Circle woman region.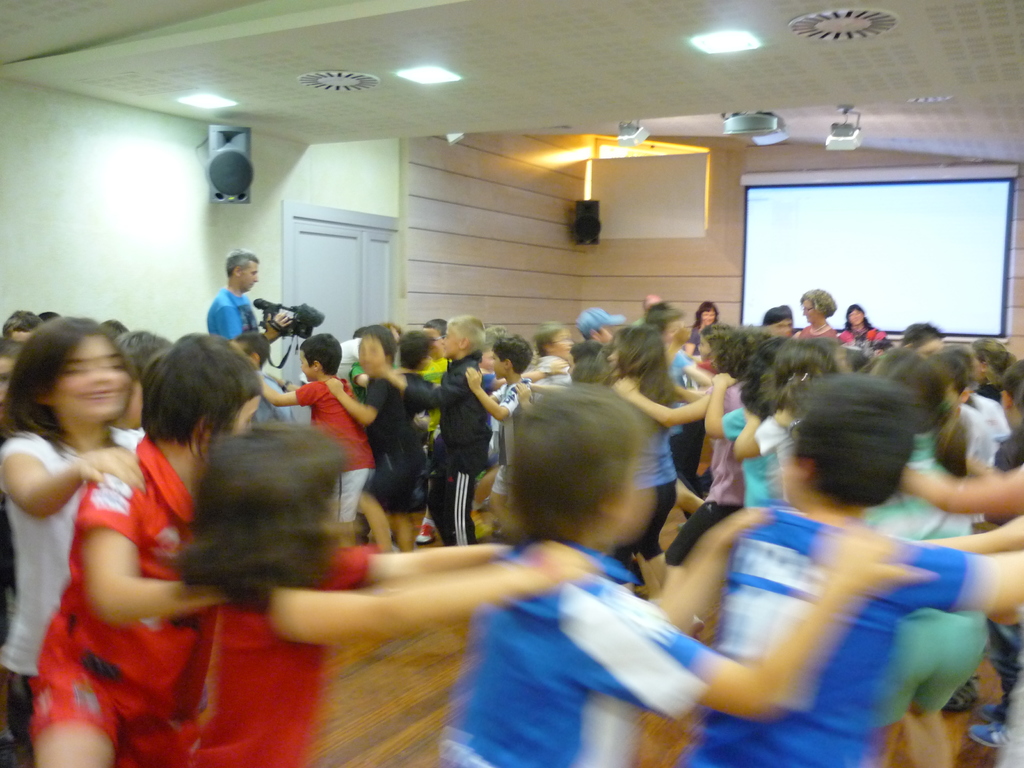
Region: (x1=0, y1=306, x2=140, y2=767).
